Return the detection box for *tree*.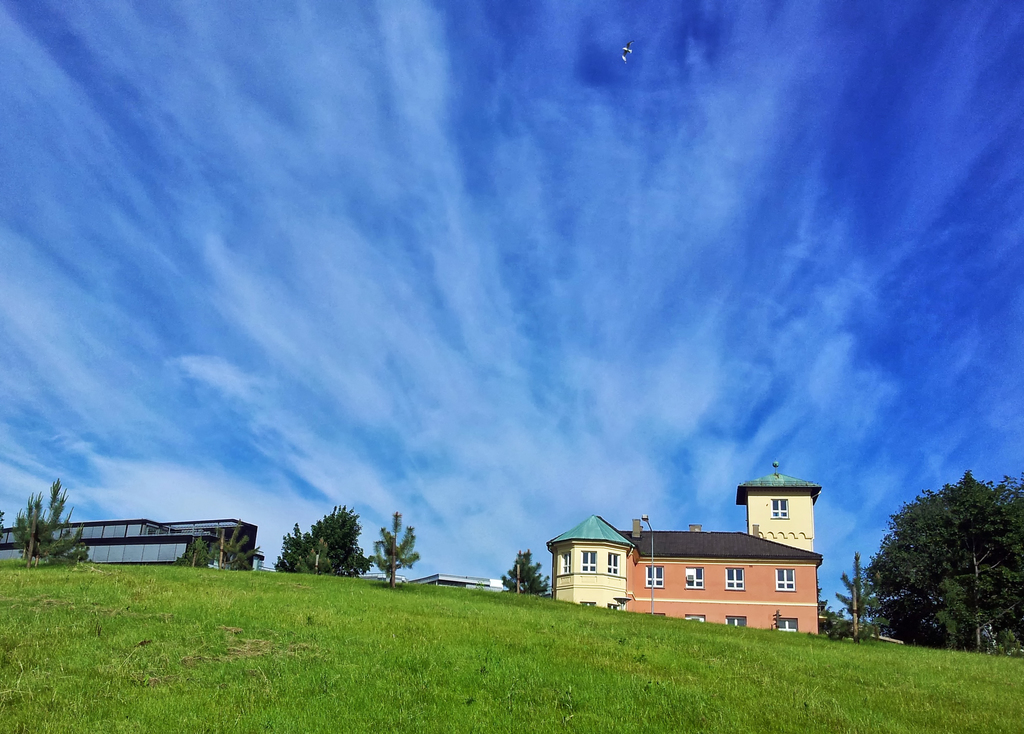
<box>9,484,79,578</box>.
